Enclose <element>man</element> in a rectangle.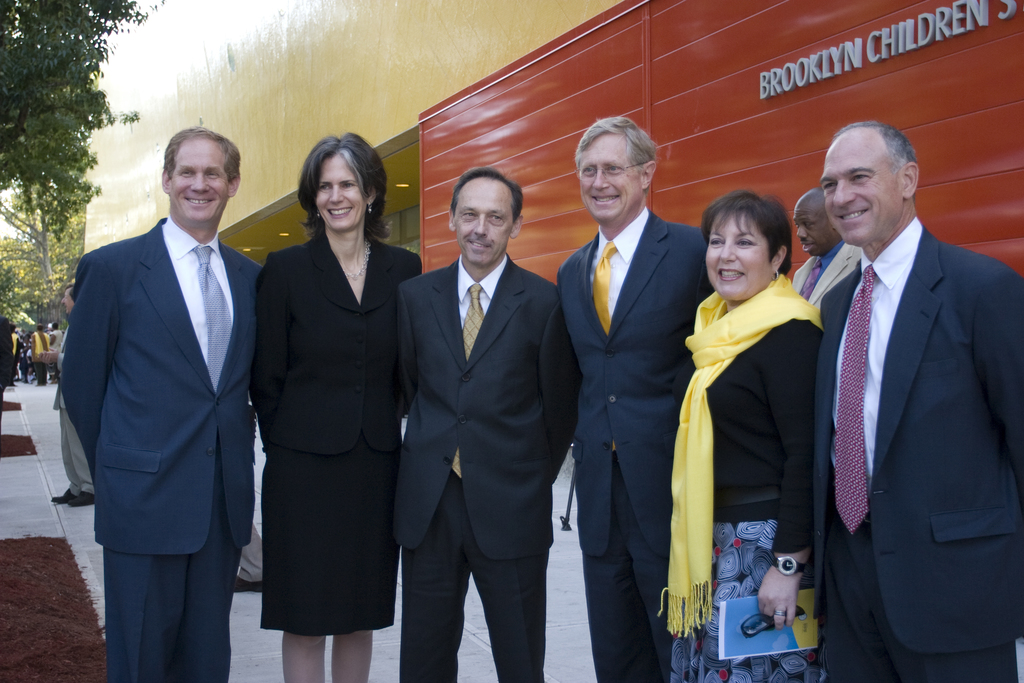
788 94 1011 681.
